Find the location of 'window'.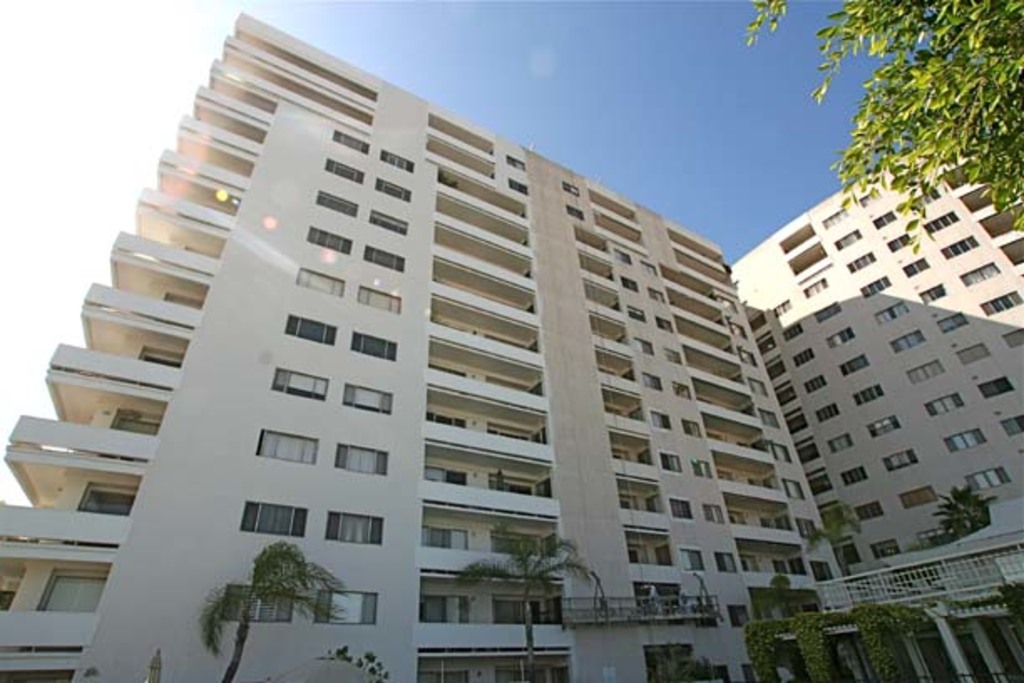
Location: left=872, top=301, right=914, bottom=326.
